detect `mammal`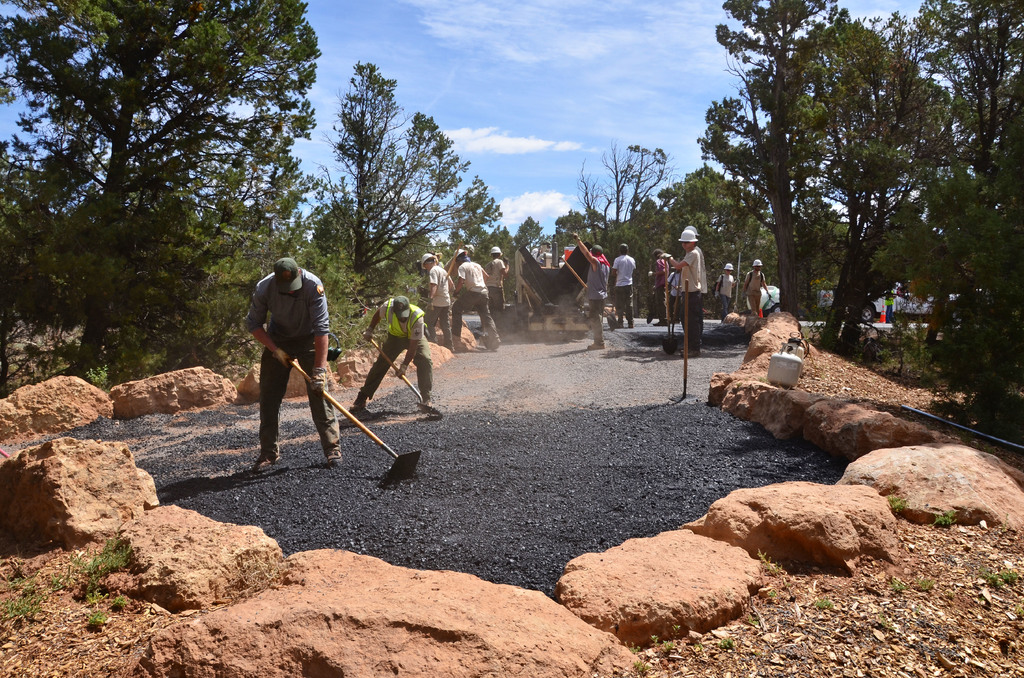
x1=673 y1=228 x2=706 y2=359
